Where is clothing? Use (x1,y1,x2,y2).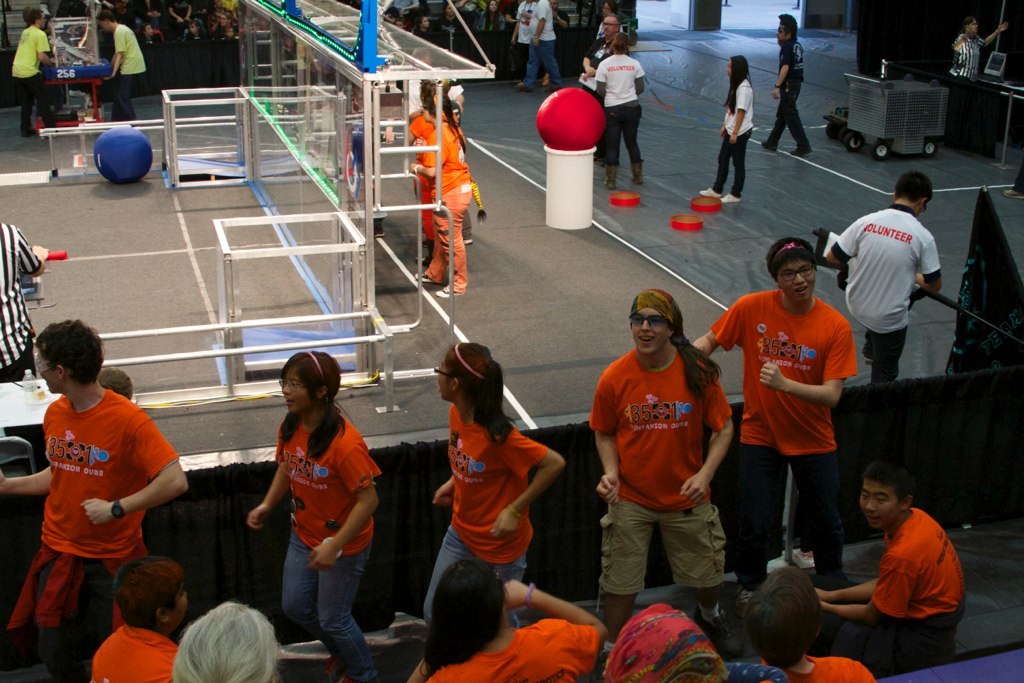
(775,36,807,150).
